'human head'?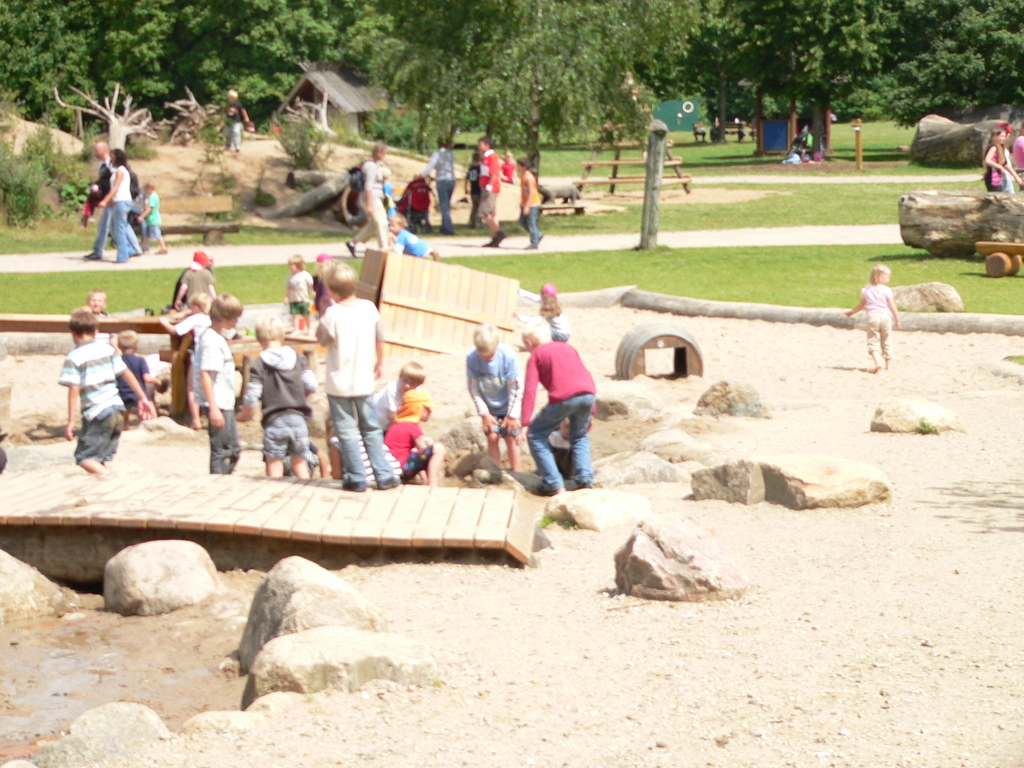
{"x1": 83, "y1": 289, "x2": 111, "y2": 311}
